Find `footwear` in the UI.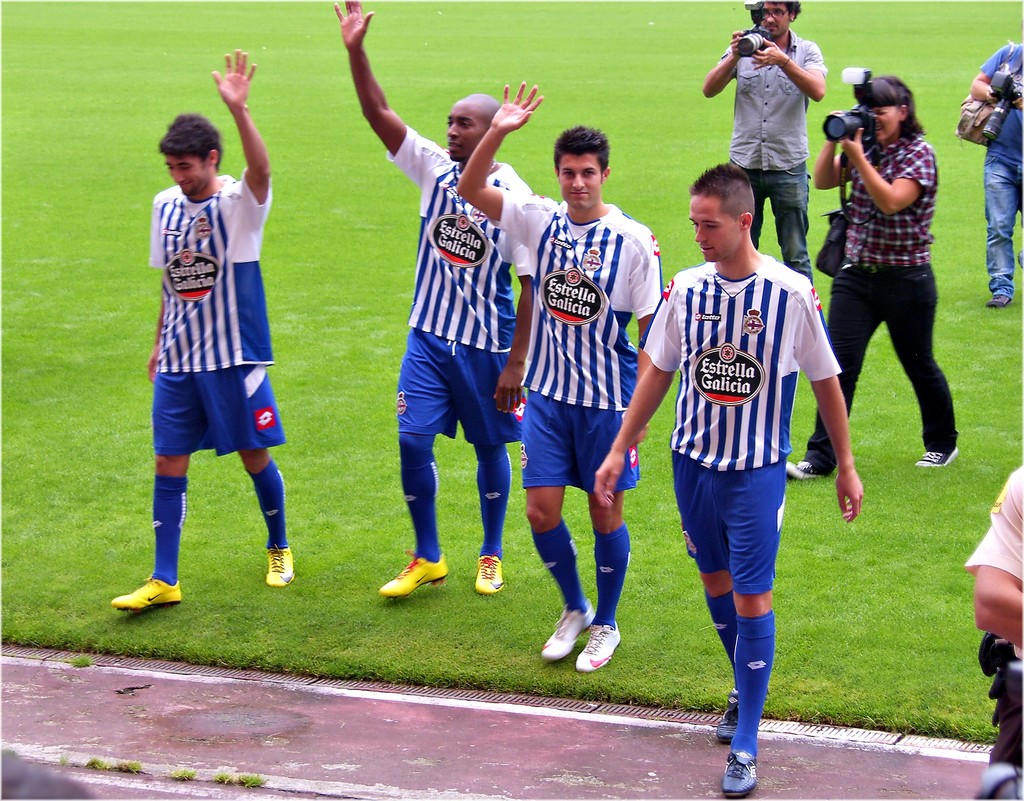
UI element at pyautogui.locateOnScreen(540, 603, 596, 659).
